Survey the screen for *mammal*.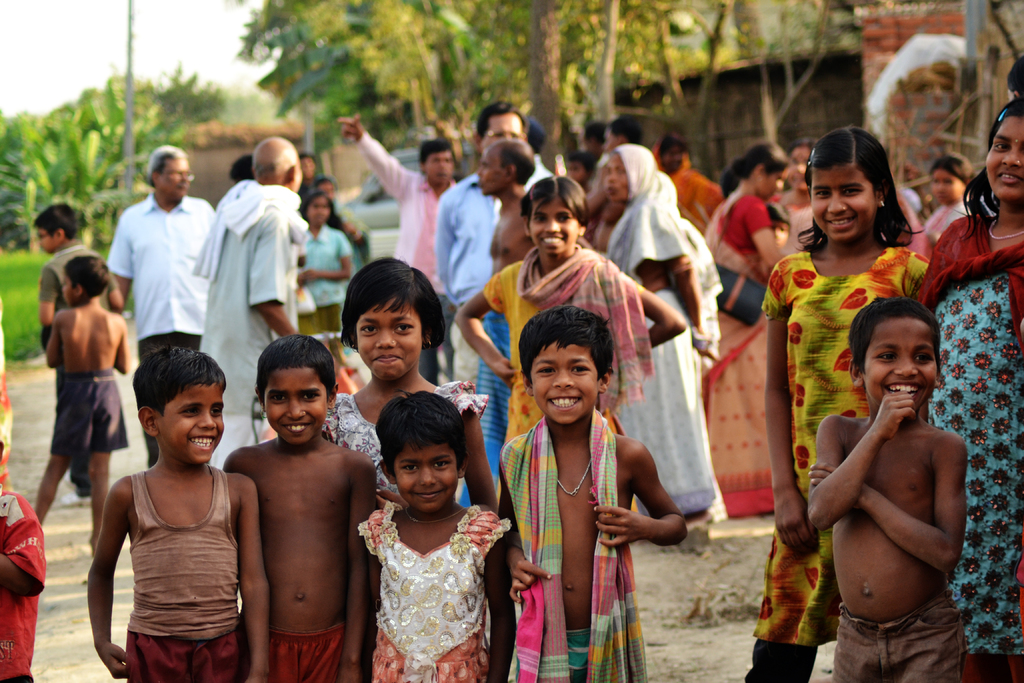
Survey found: l=323, t=174, r=360, b=247.
